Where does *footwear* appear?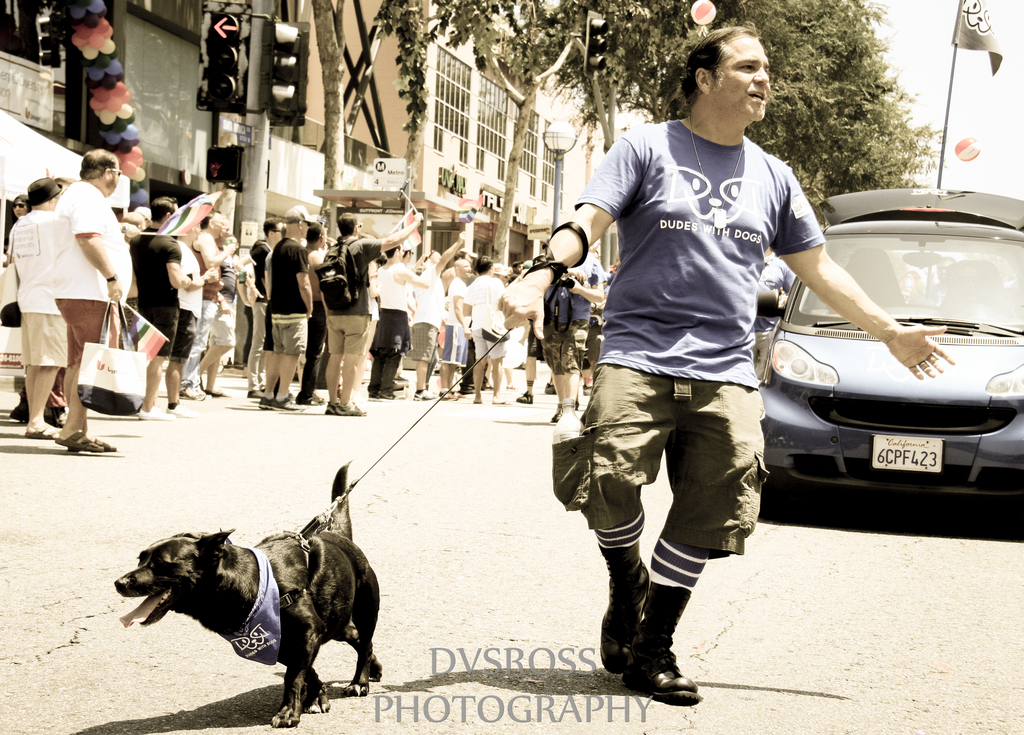
Appears at select_region(65, 434, 111, 457).
